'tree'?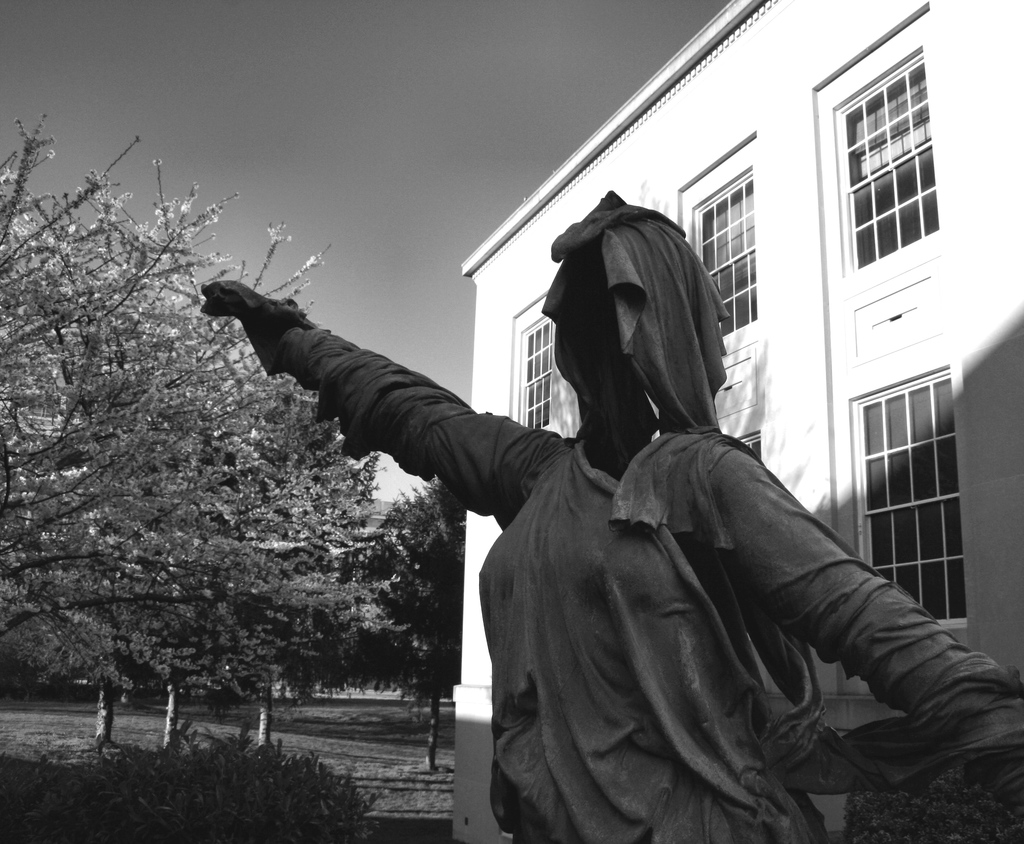
bbox=(367, 461, 466, 702)
